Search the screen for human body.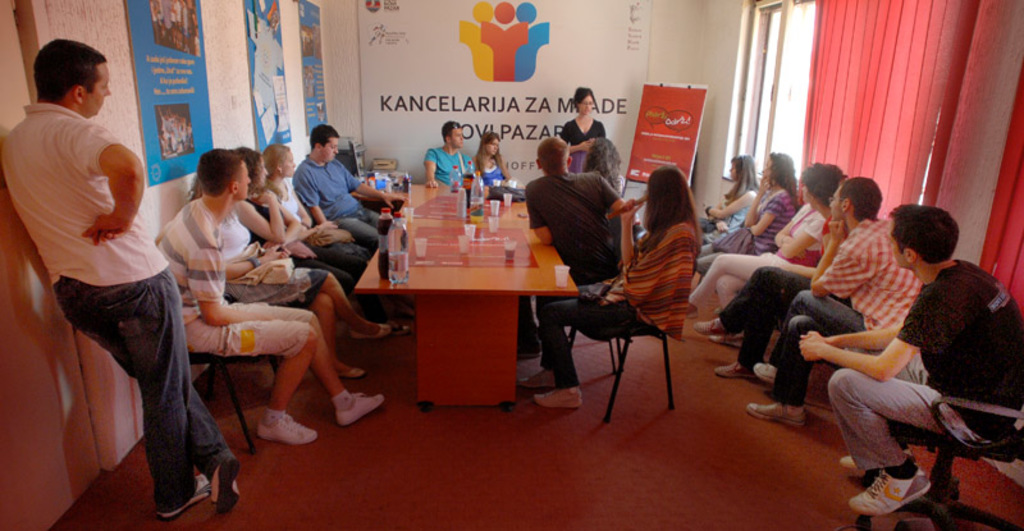
Found at <region>234, 148, 399, 384</region>.
